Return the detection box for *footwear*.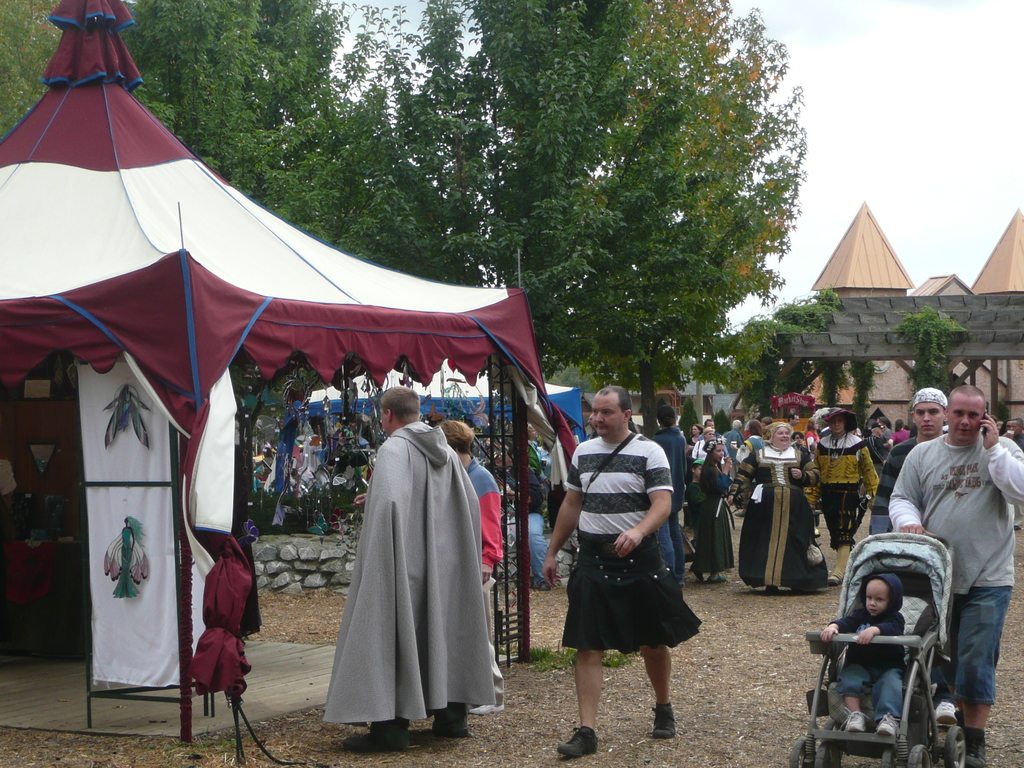
left=963, top=728, right=989, bottom=767.
